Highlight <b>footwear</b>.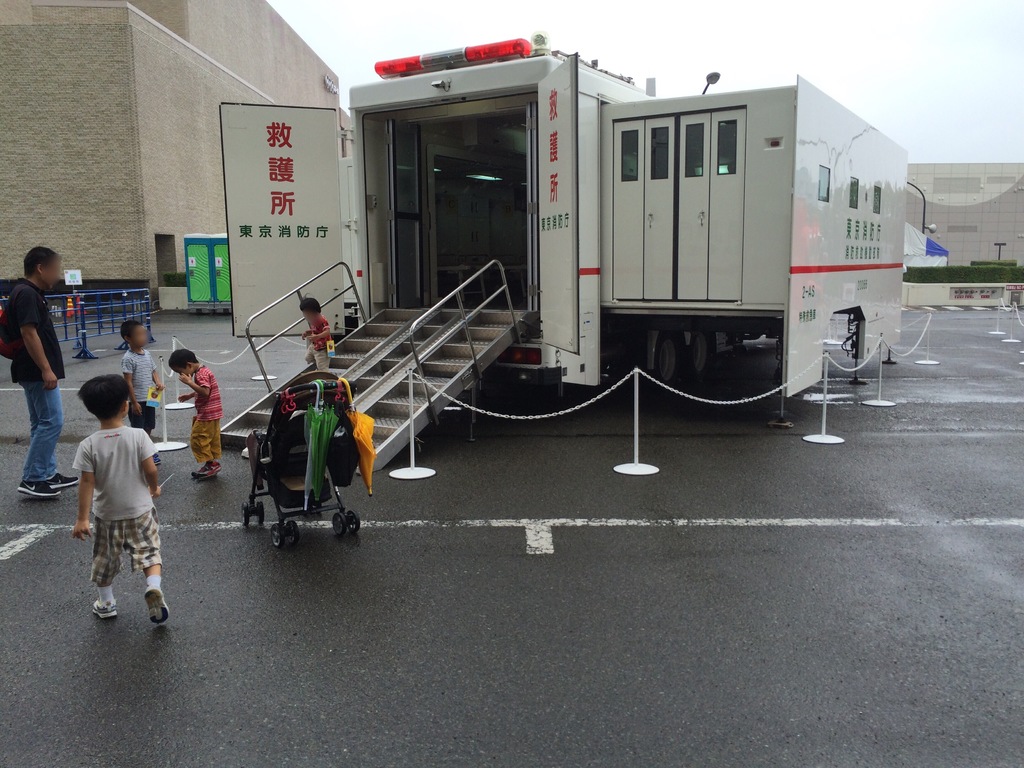
Highlighted region: (202,456,223,478).
